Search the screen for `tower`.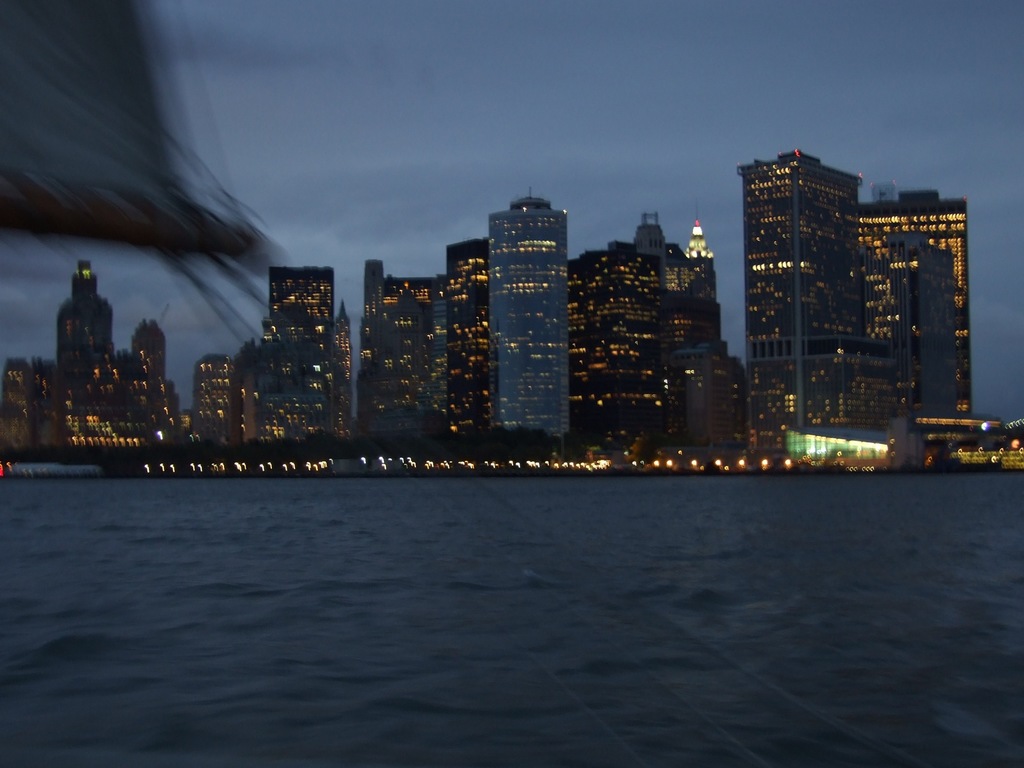
Found at box=[568, 204, 727, 447].
